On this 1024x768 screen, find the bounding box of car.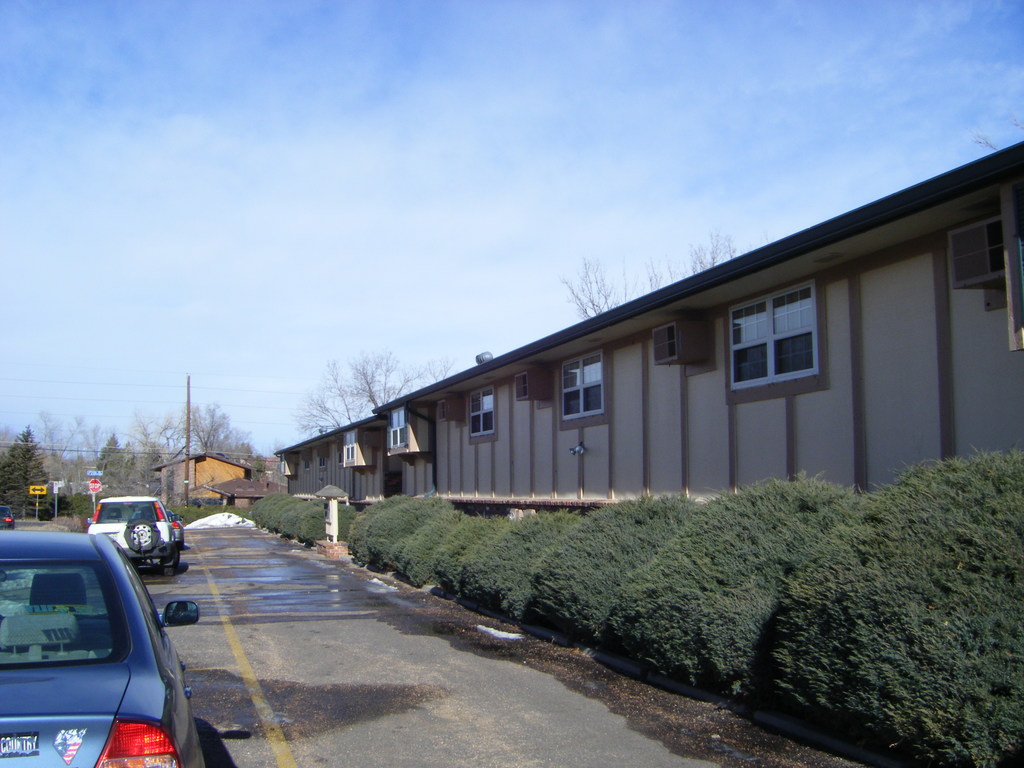
Bounding box: x1=0, y1=503, x2=12, y2=527.
